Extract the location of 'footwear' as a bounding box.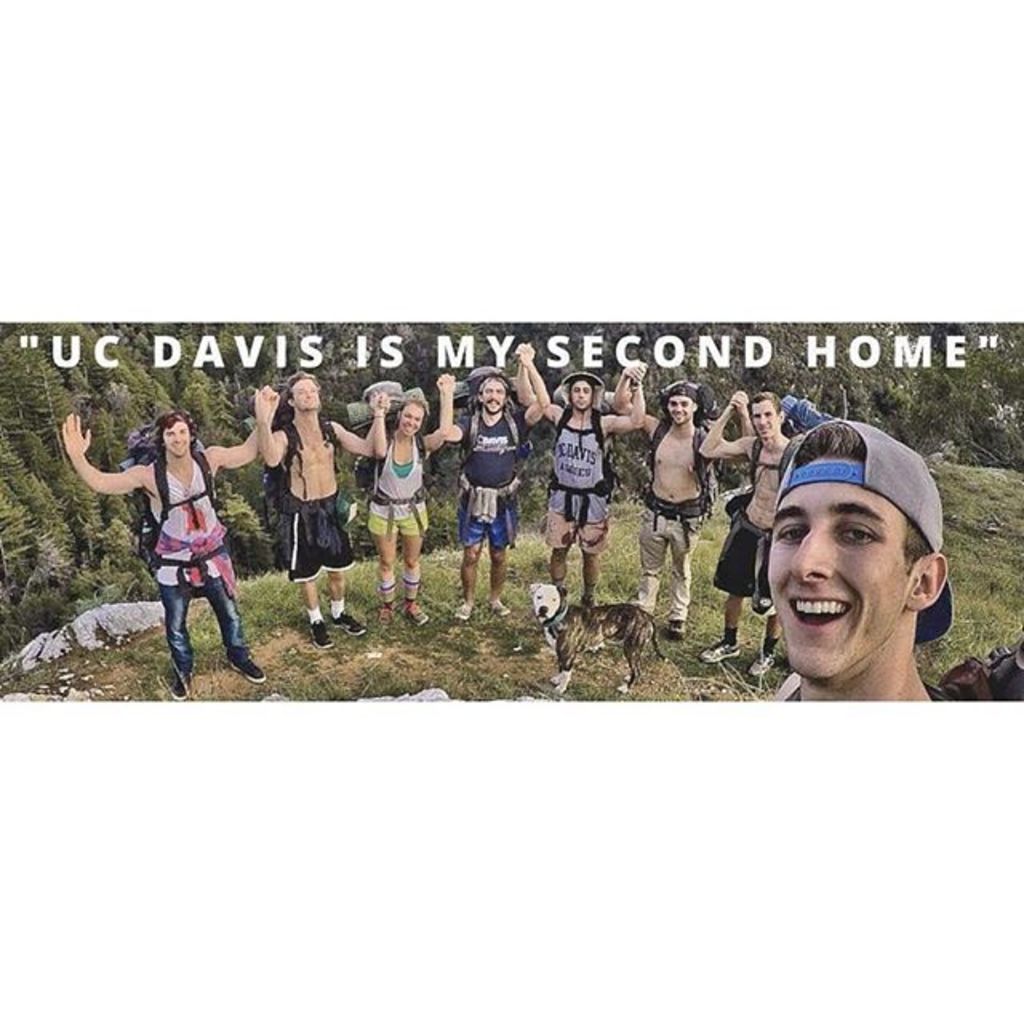
detection(672, 621, 685, 634).
